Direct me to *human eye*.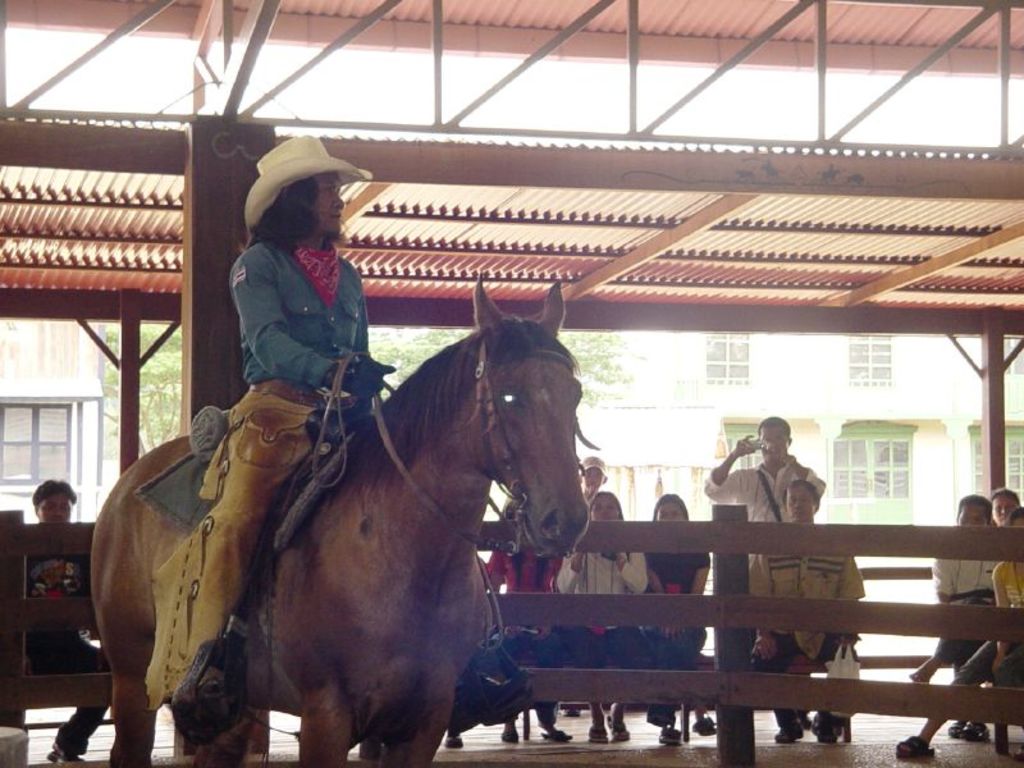
Direction: <region>672, 509, 680, 518</region>.
